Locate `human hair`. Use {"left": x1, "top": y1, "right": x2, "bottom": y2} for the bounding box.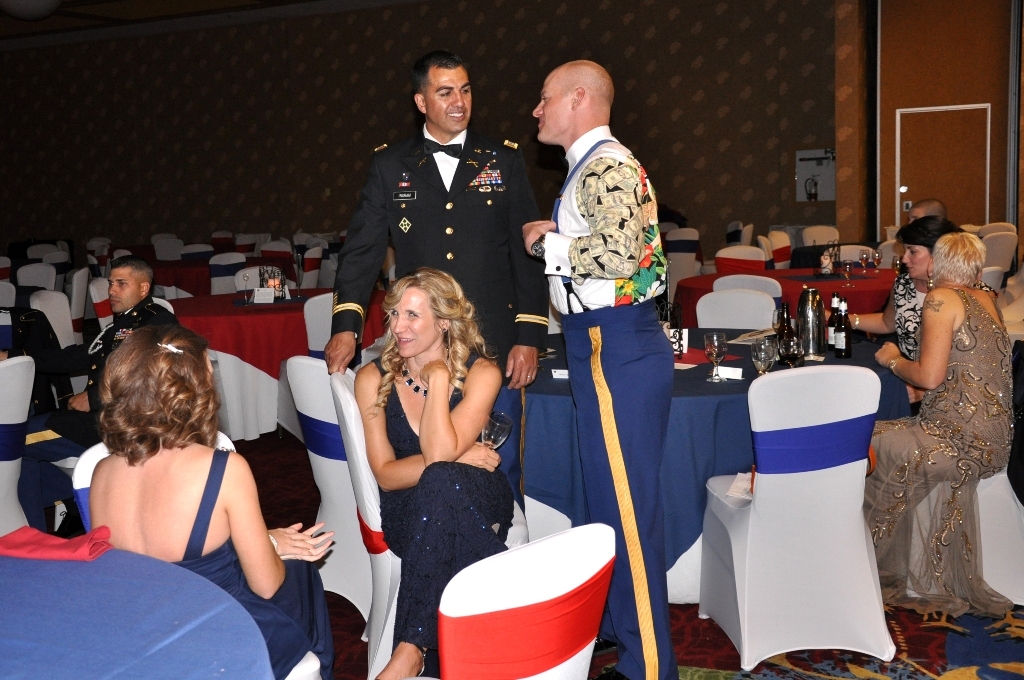
{"left": 912, "top": 200, "right": 952, "bottom": 217}.
